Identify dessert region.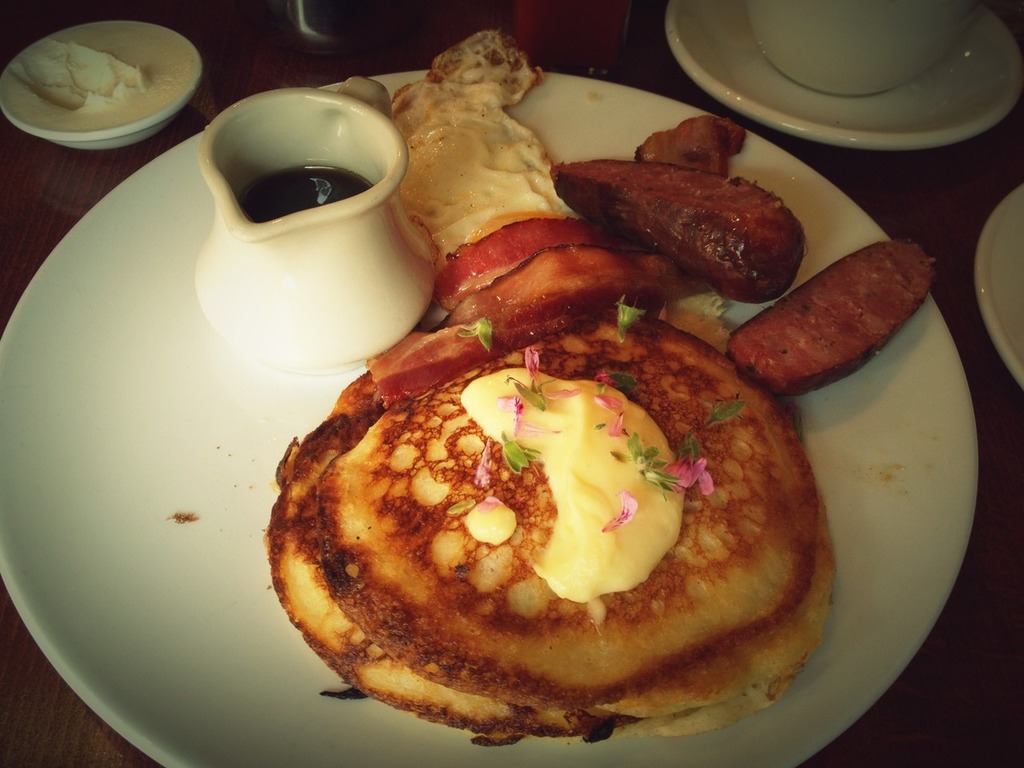
Region: {"left": 639, "top": 103, "right": 775, "bottom": 180}.
